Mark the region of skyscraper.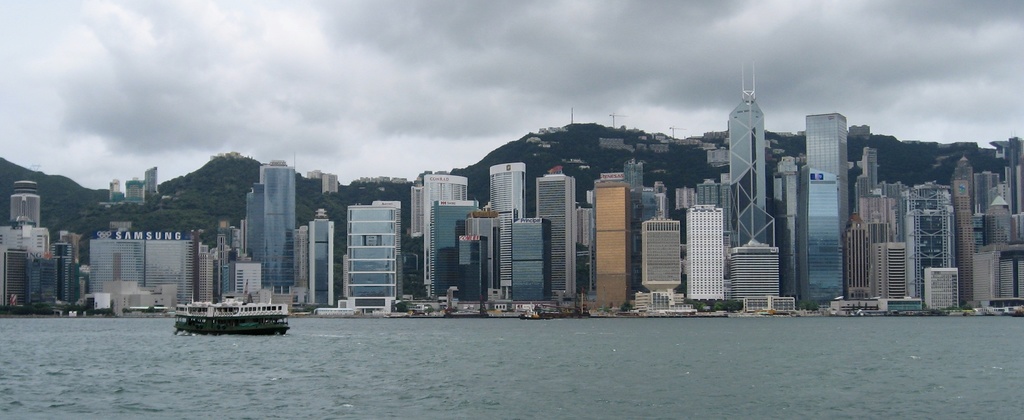
Region: (729, 237, 779, 302).
